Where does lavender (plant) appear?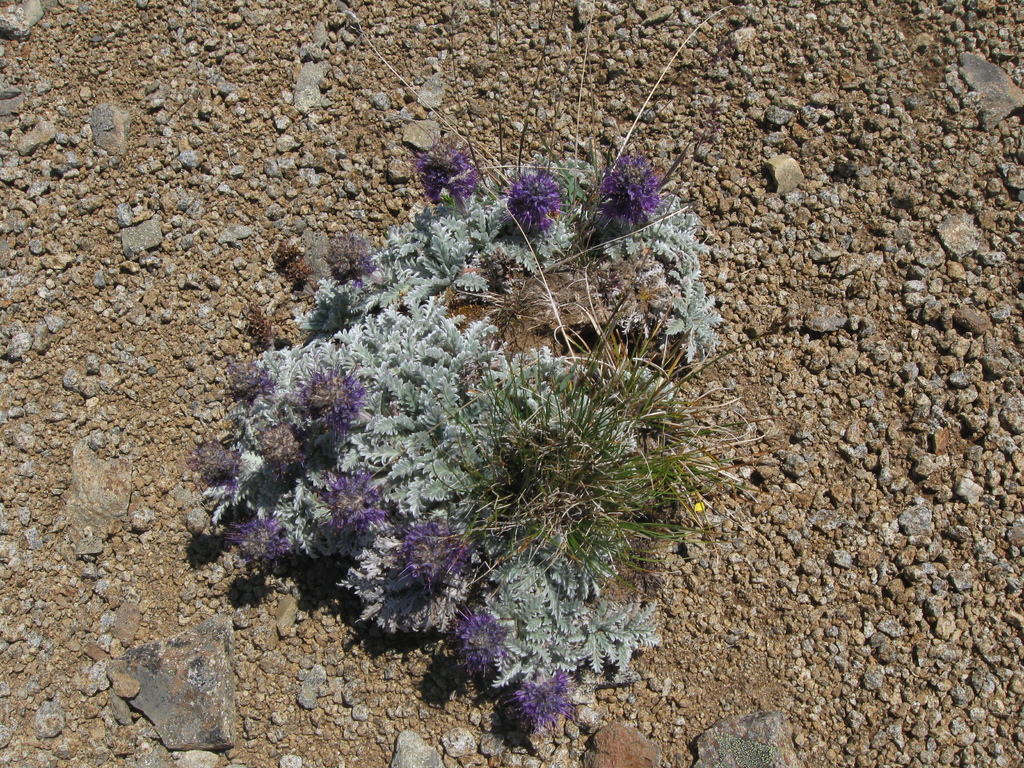
Appears at pyautogui.locateOnScreen(230, 518, 282, 555).
